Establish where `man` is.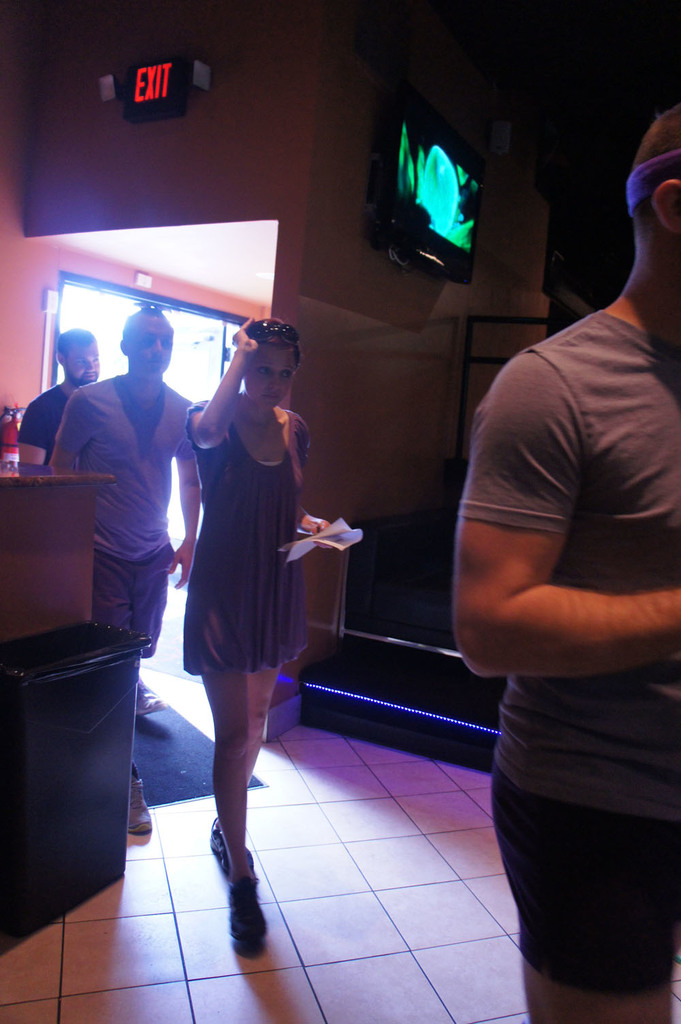
Established at x1=42, y1=309, x2=200, y2=843.
